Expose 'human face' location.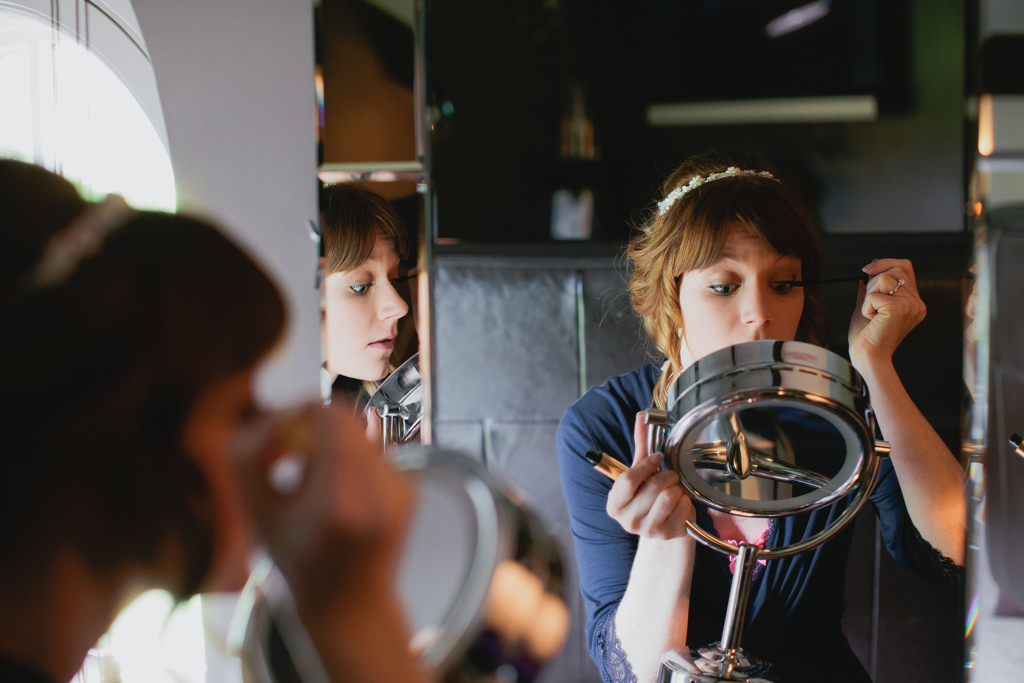
Exposed at 161, 350, 276, 591.
